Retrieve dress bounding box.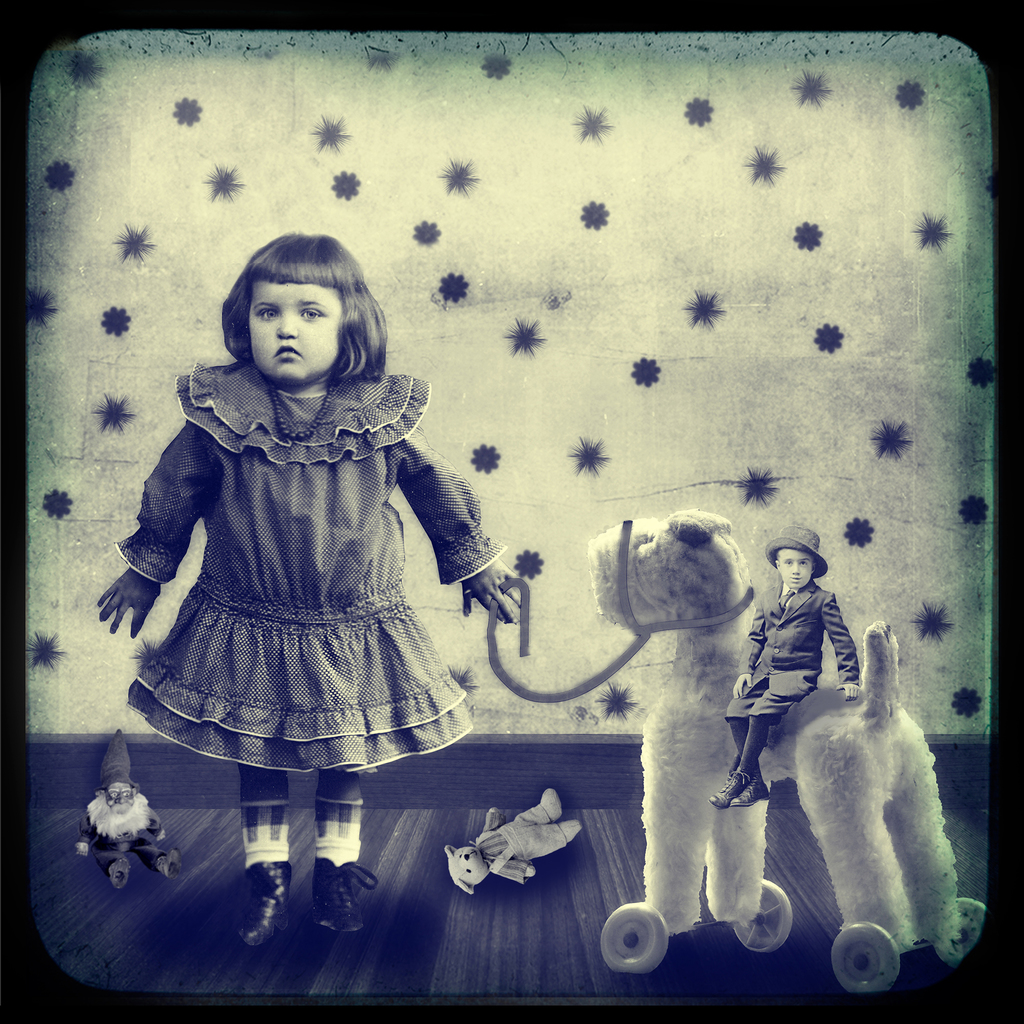
Bounding box: x1=97, y1=289, x2=488, y2=777.
